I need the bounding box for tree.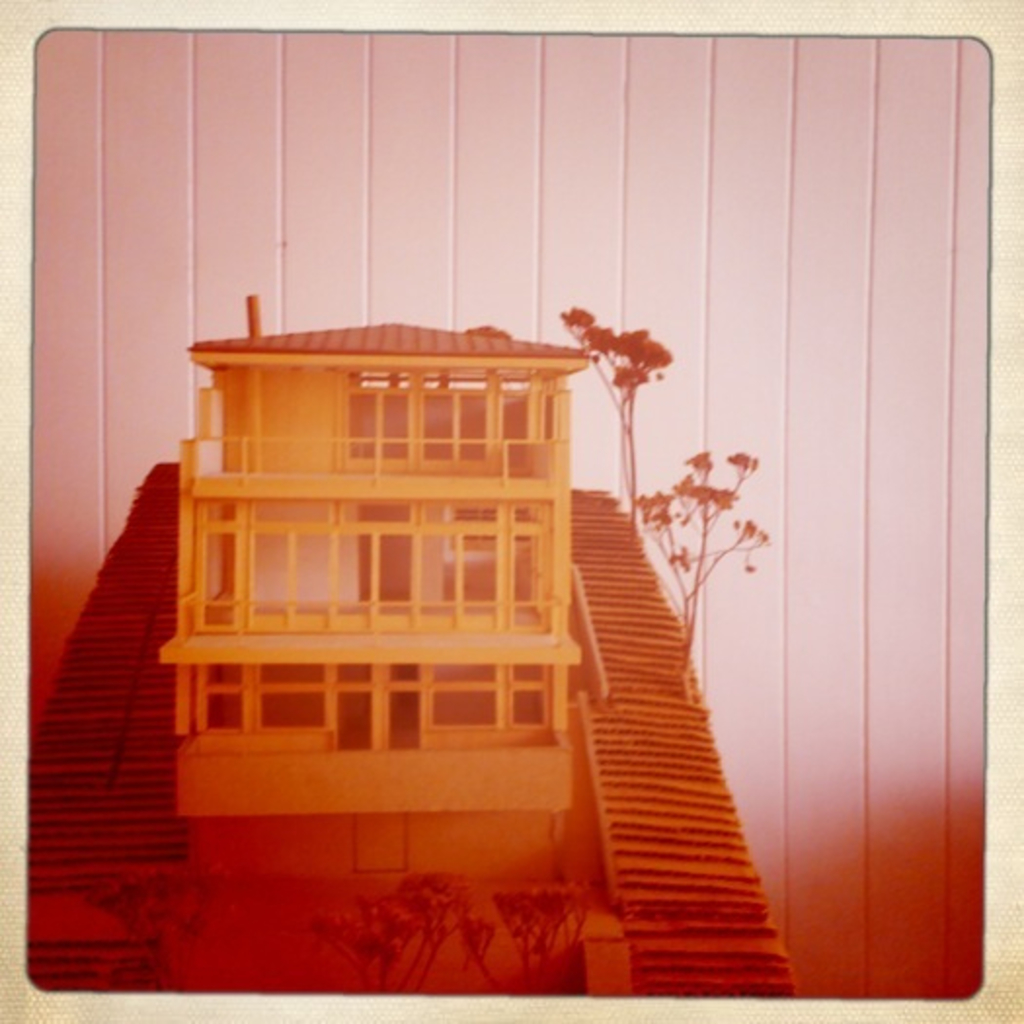
Here it is: 638, 451, 772, 669.
